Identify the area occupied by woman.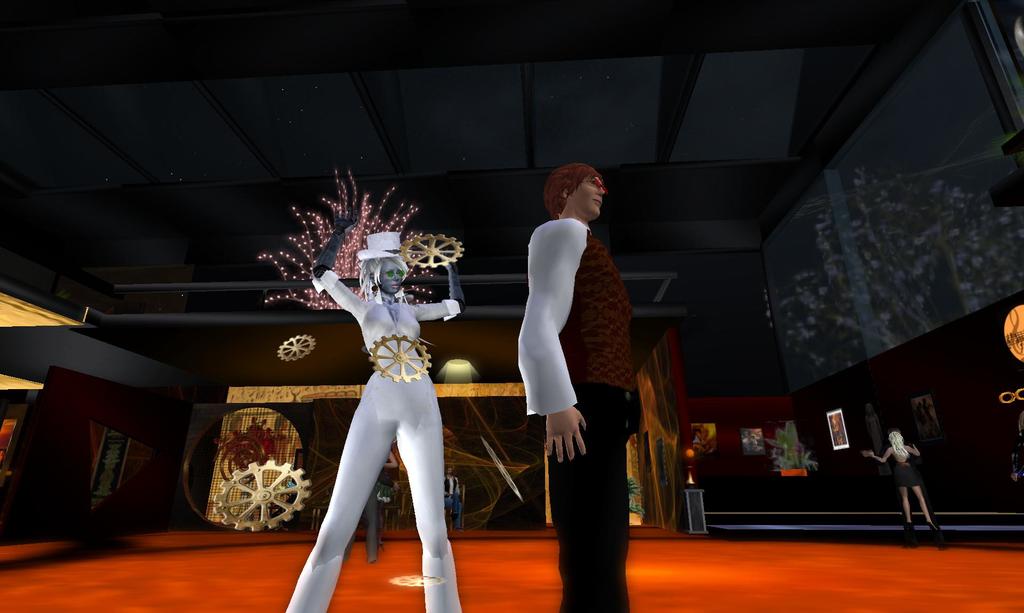
Area: x1=862 y1=417 x2=945 y2=538.
